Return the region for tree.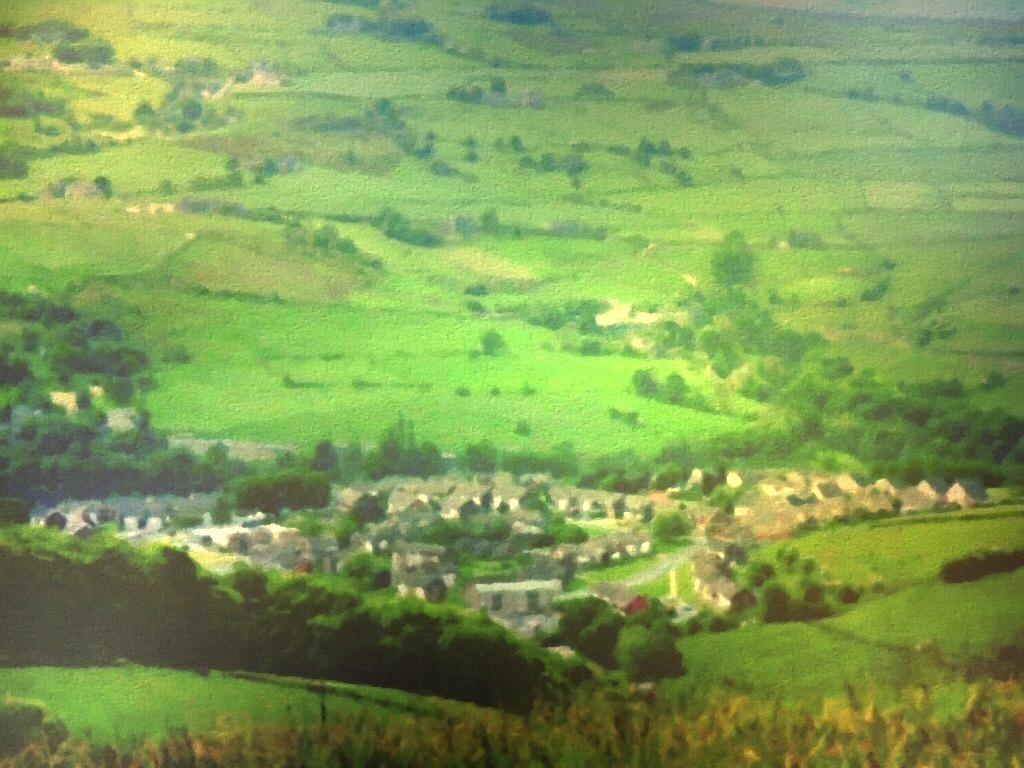
left=183, top=95, right=203, bottom=120.
